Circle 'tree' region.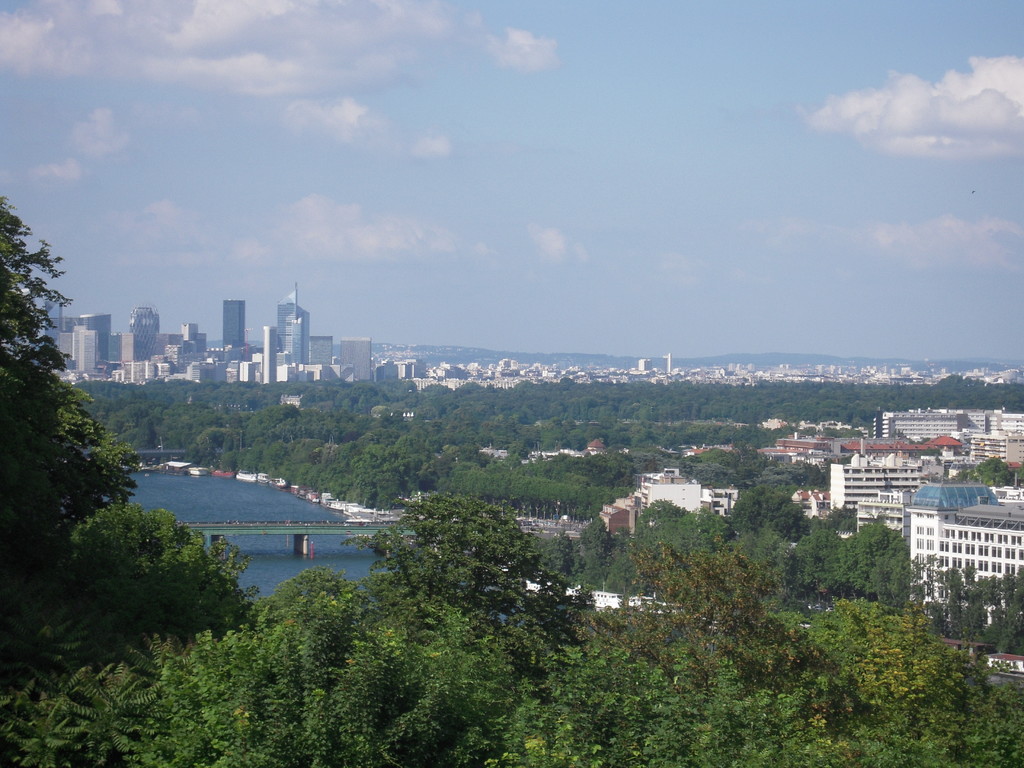
Region: (360, 478, 580, 654).
